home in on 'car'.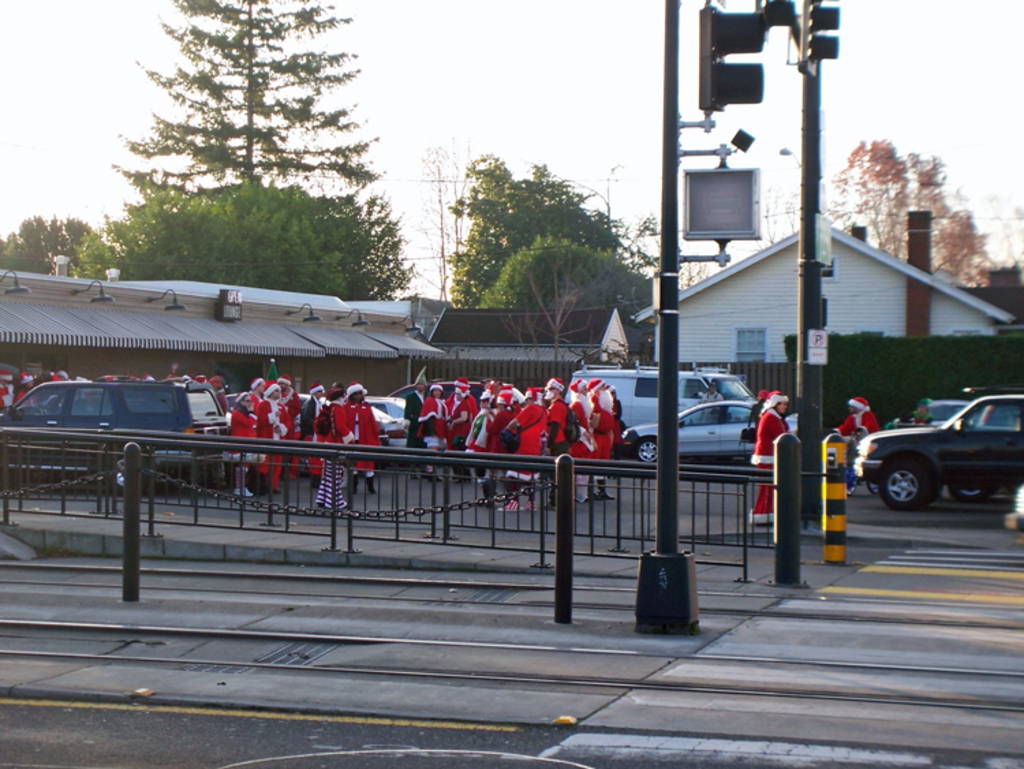
Homed in at box(362, 382, 408, 421).
